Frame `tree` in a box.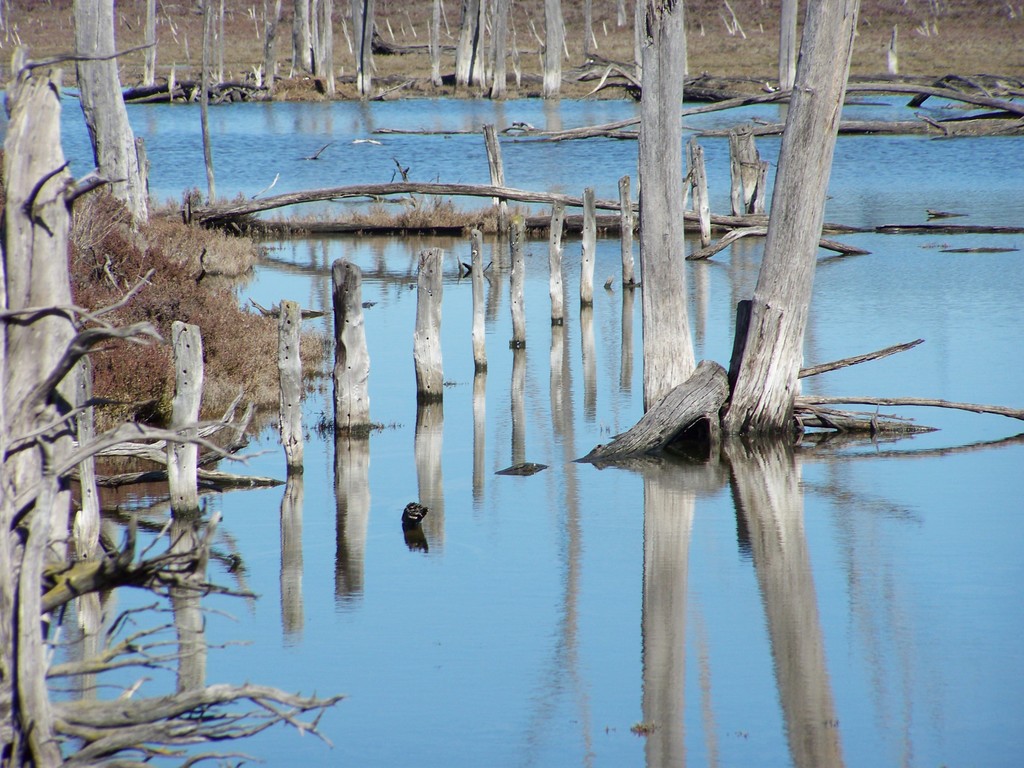
region(618, 0, 716, 440).
